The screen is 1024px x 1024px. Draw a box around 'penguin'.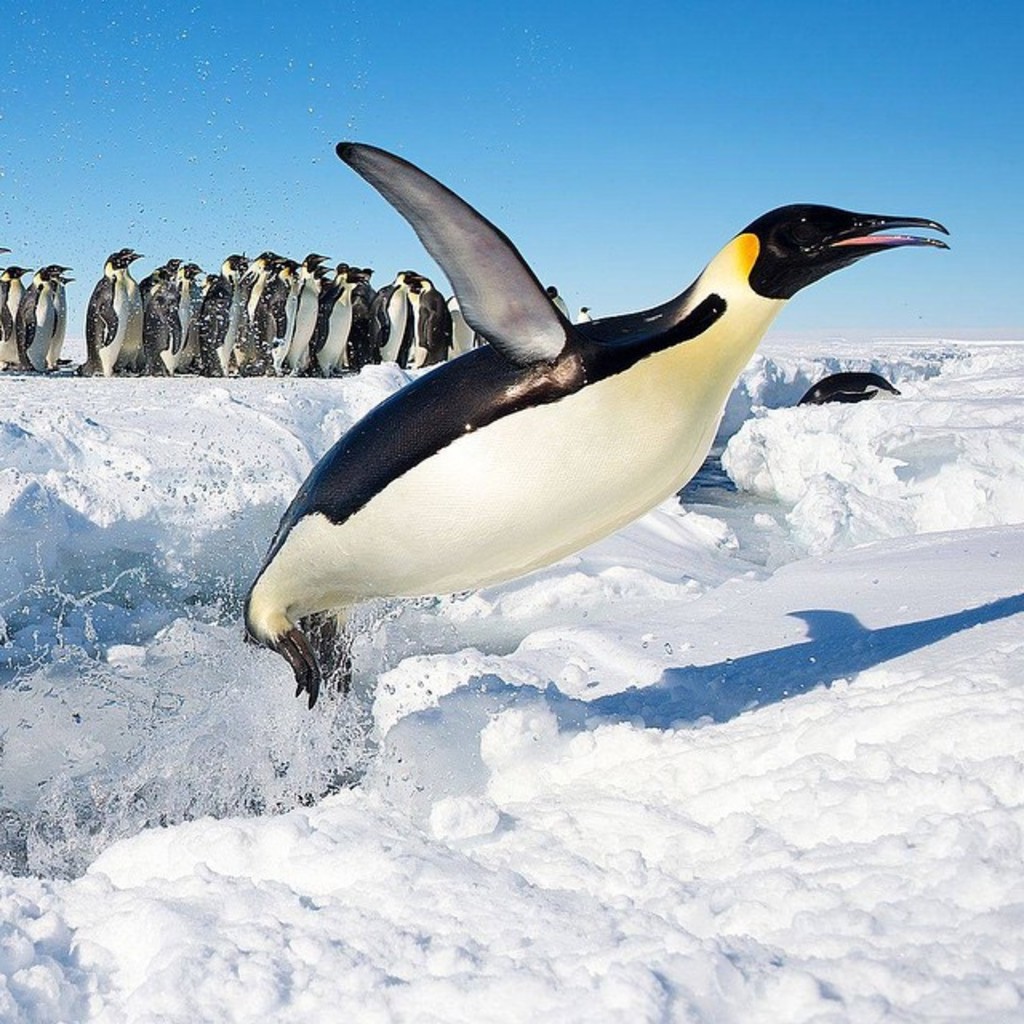
rect(230, 254, 291, 379).
